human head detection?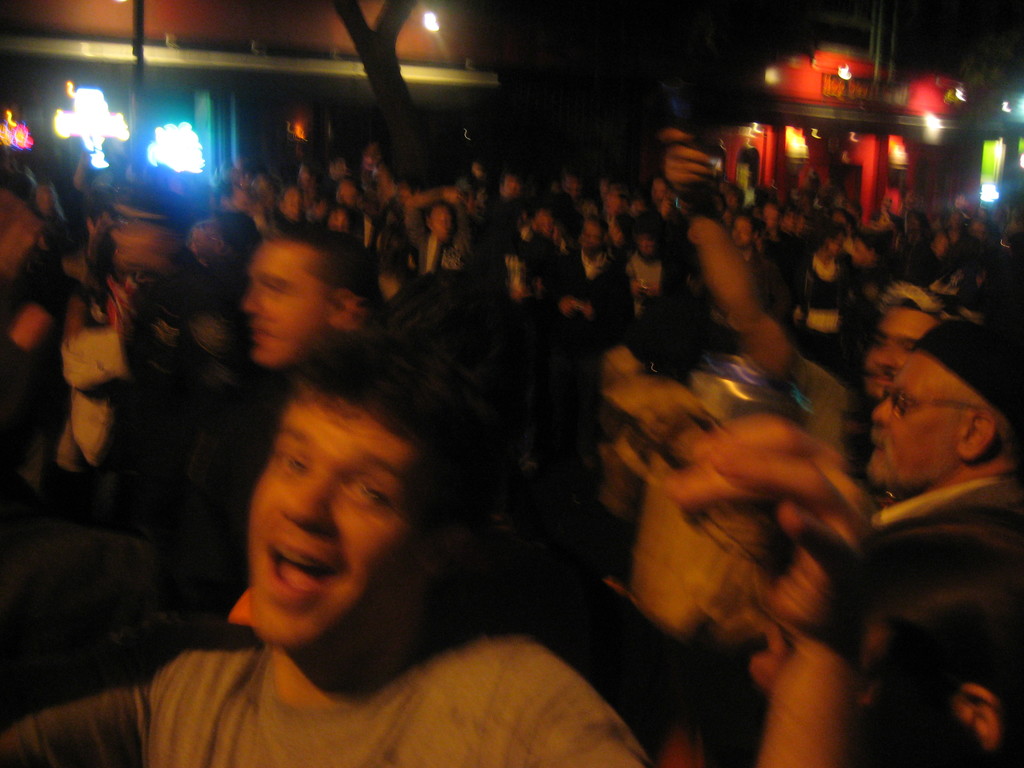
(x1=245, y1=225, x2=380, y2=372)
